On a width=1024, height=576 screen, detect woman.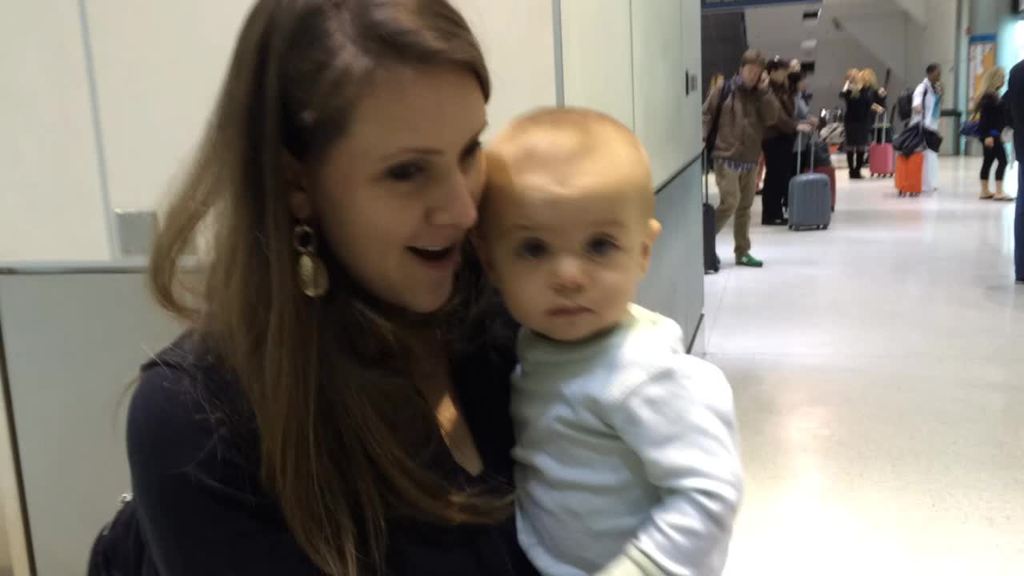
locate(856, 67, 894, 143).
